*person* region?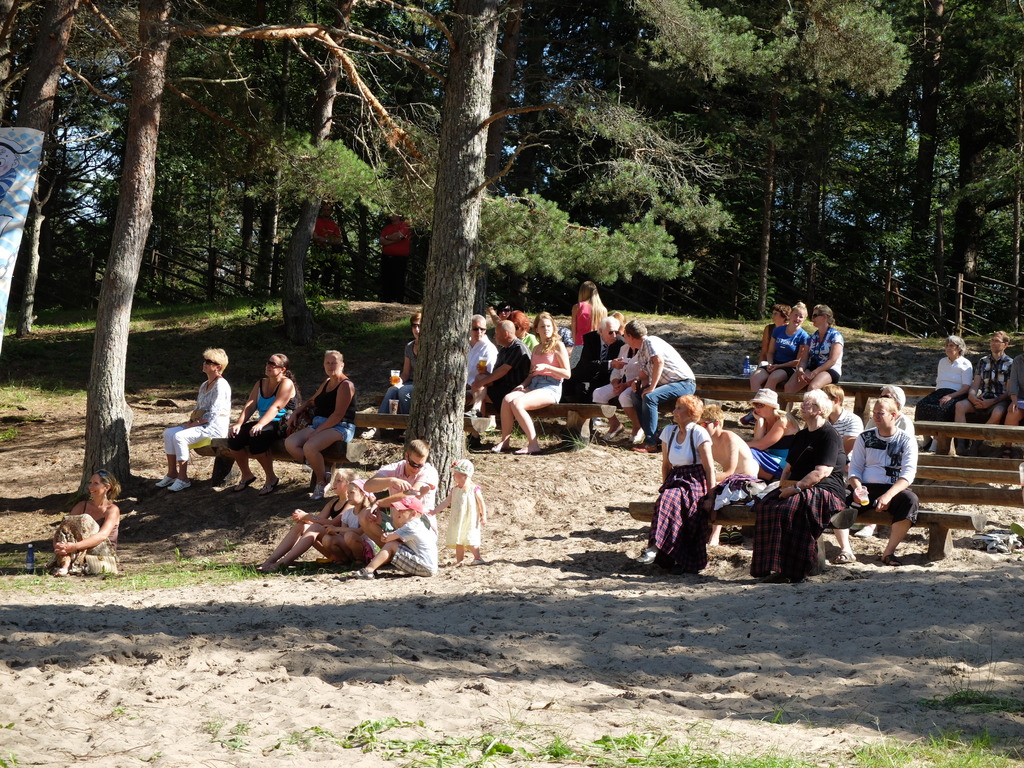
BBox(153, 348, 235, 488)
